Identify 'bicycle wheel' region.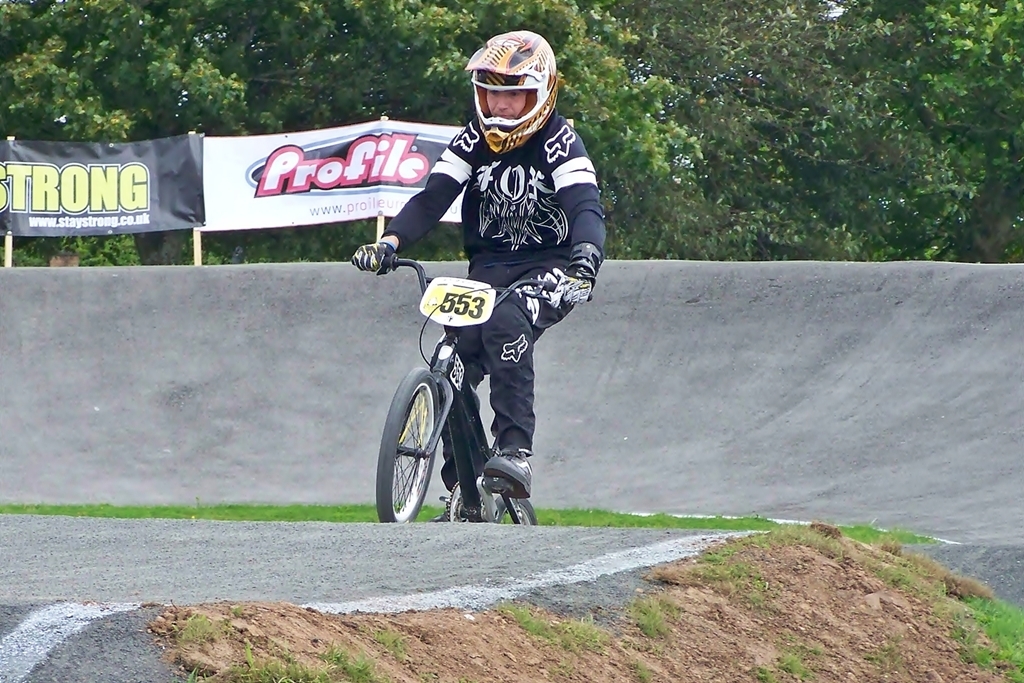
Region: (left=374, top=363, right=441, bottom=525).
